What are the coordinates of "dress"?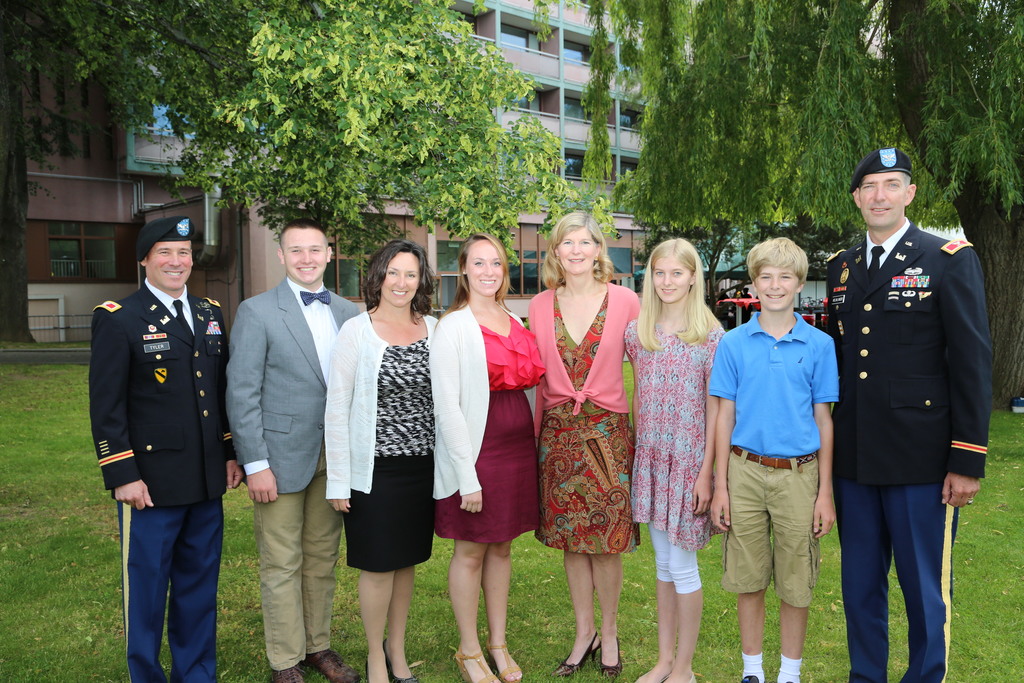
region(426, 308, 544, 544).
